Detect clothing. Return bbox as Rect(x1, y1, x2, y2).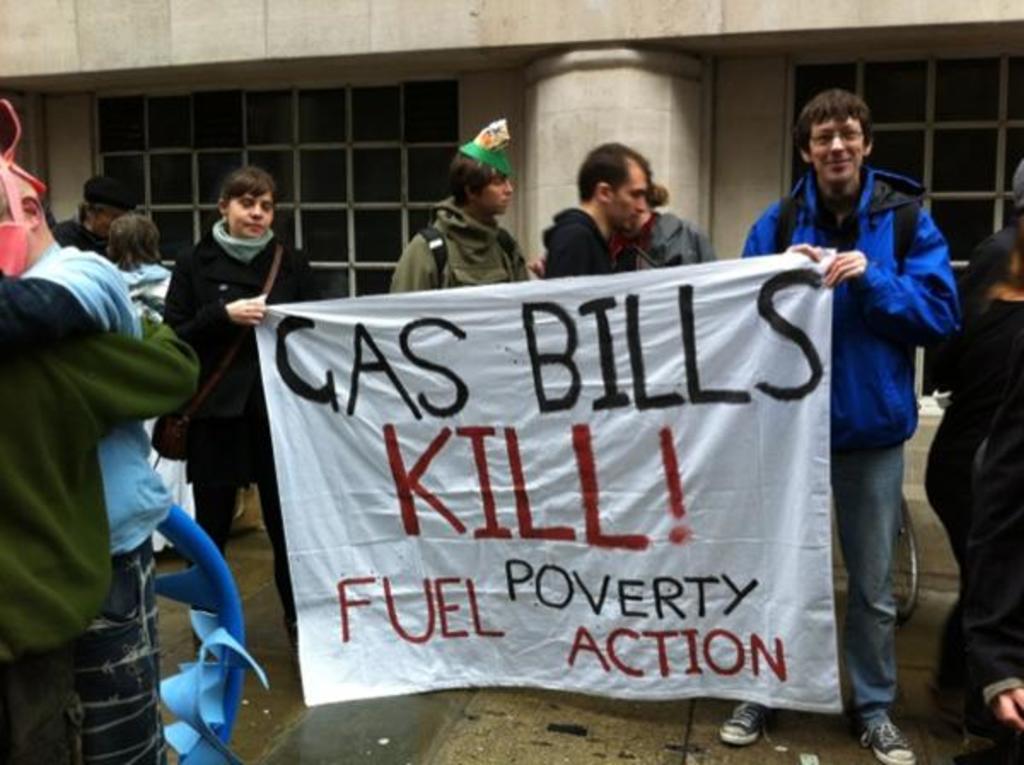
Rect(922, 285, 1022, 683).
